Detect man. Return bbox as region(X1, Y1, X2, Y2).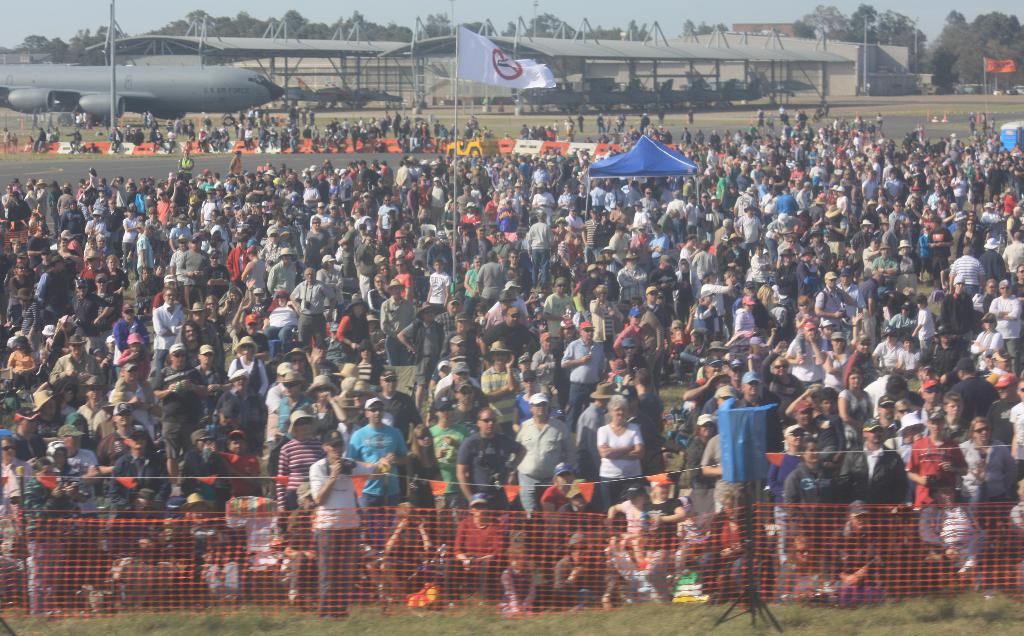
region(339, 214, 357, 274).
